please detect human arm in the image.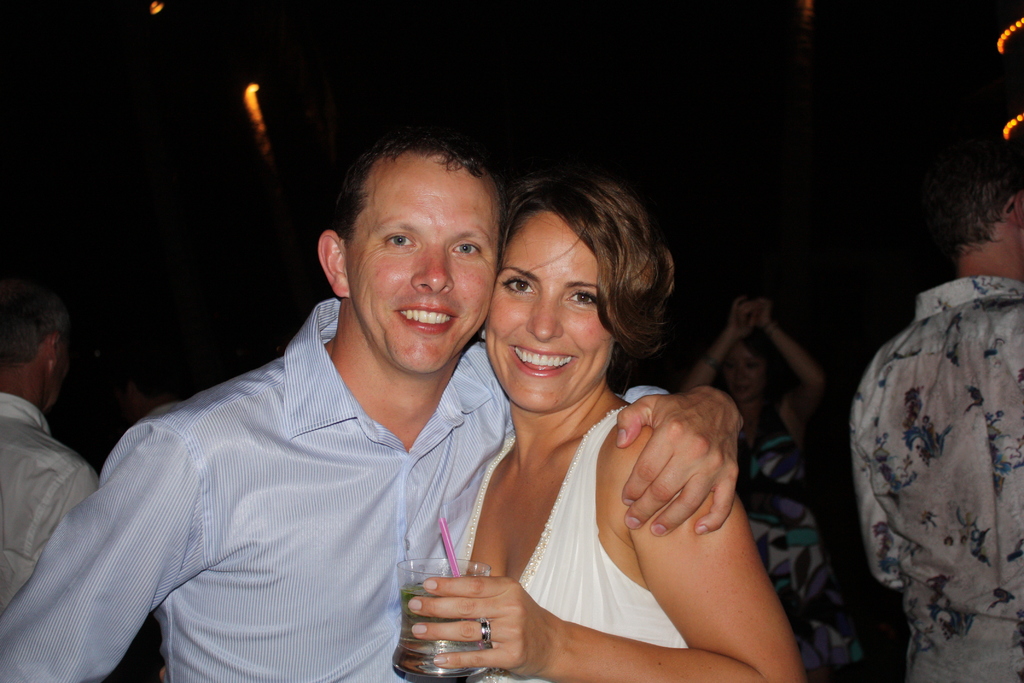
<region>34, 456, 97, 546</region>.
